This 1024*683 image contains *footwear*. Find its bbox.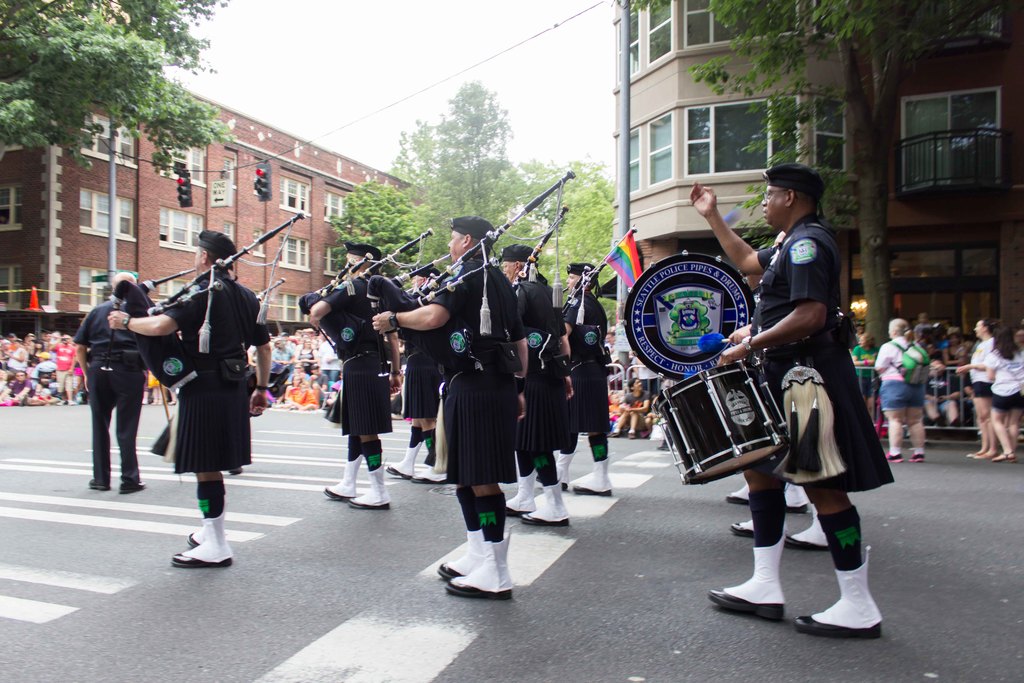
rect(88, 482, 105, 491).
